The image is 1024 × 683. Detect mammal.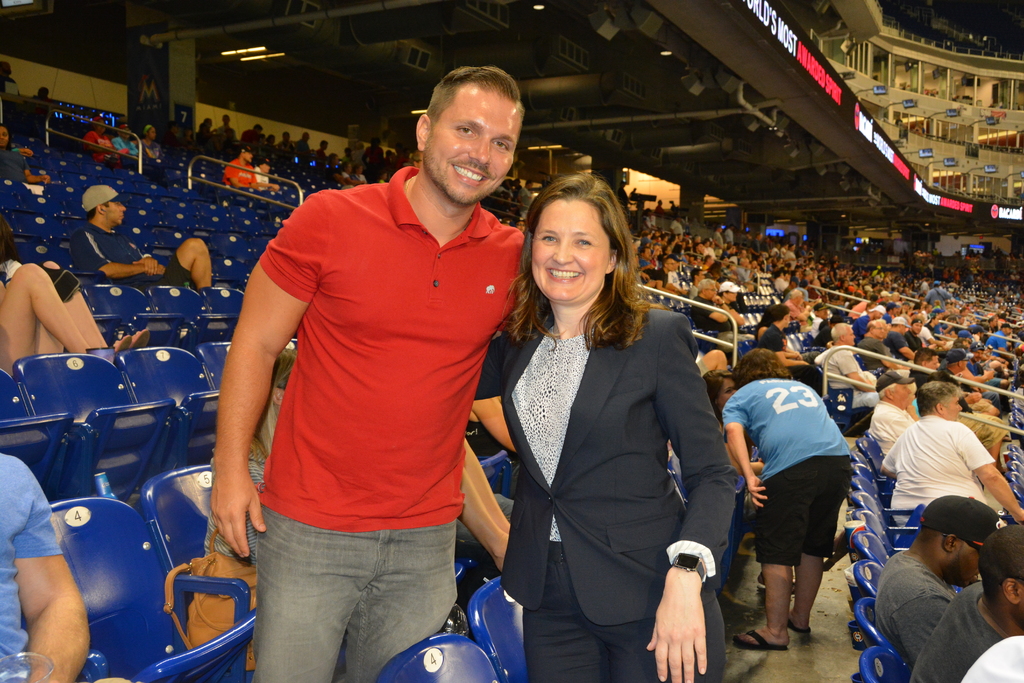
Detection: 909,520,1023,682.
